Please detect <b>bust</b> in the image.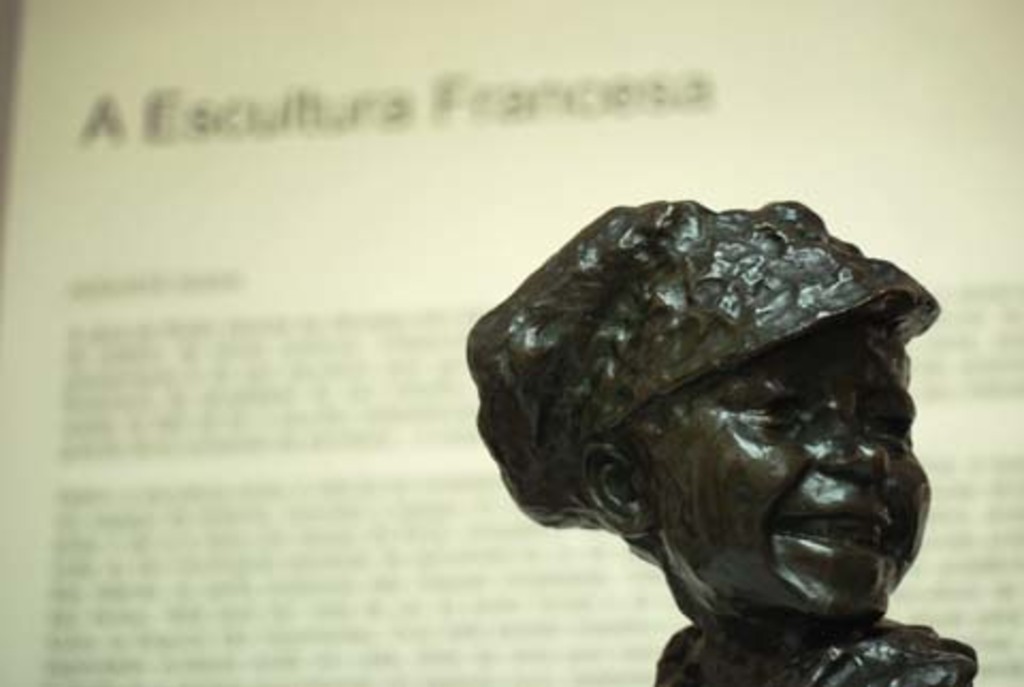
bbox(452, 194, 981, 685).
